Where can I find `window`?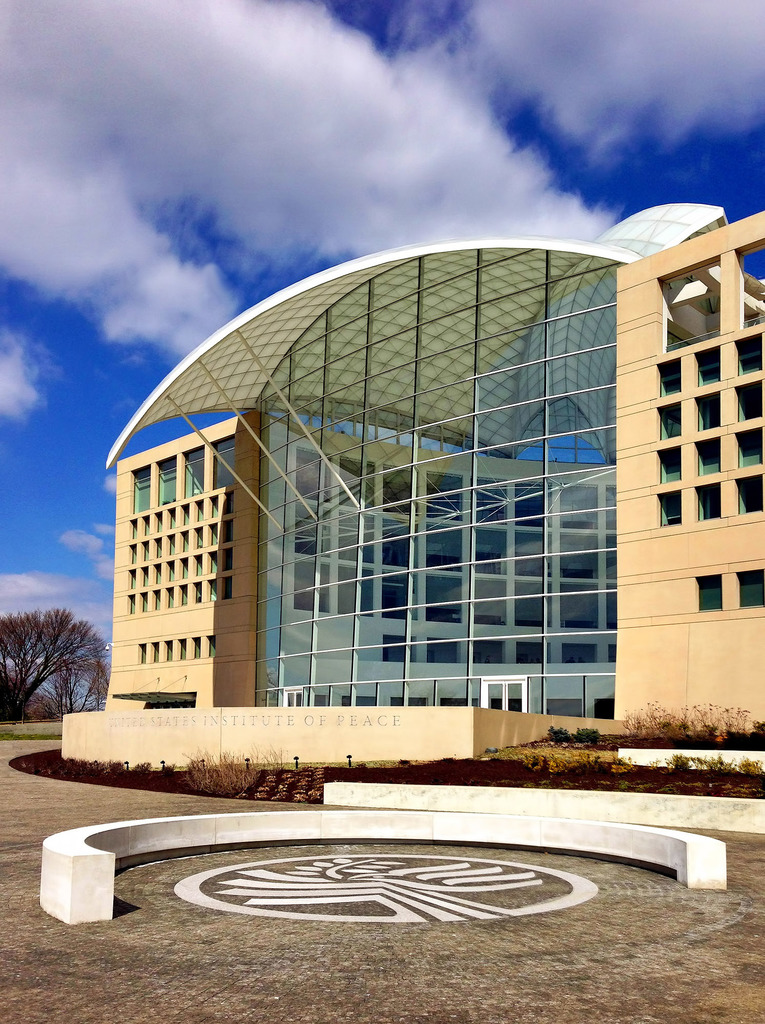
You can find it at 732,424,762,468.
